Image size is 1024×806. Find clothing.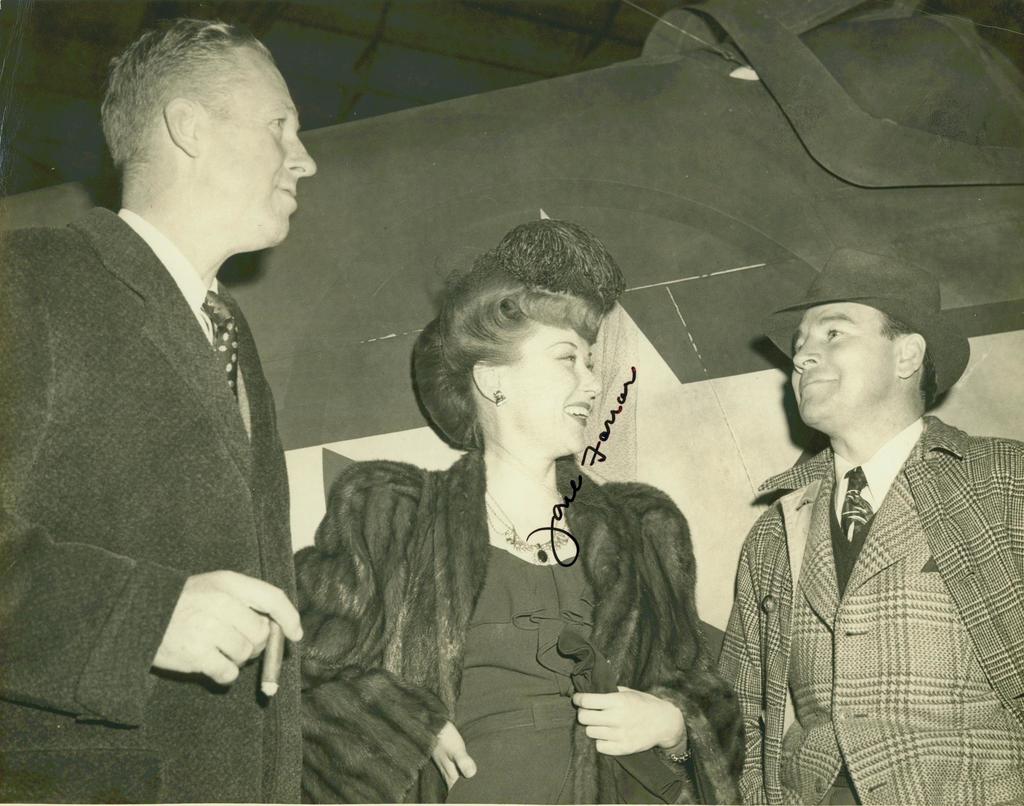
region(268, 365, 741, 805).
